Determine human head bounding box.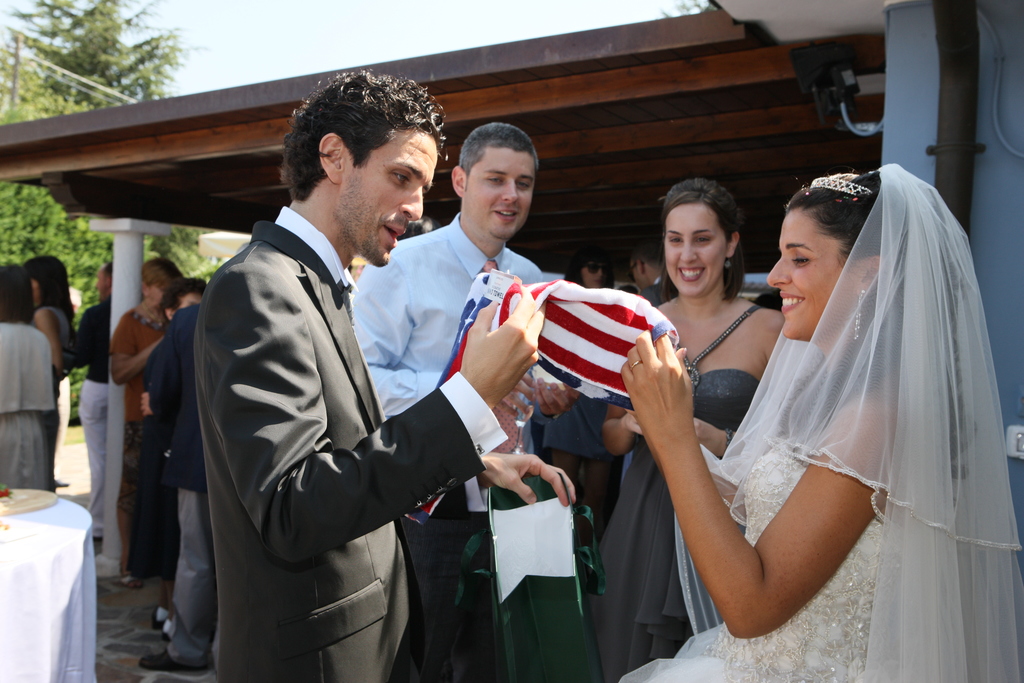
Determined: (x1=661, y1=177, x2=742, y2=291).
